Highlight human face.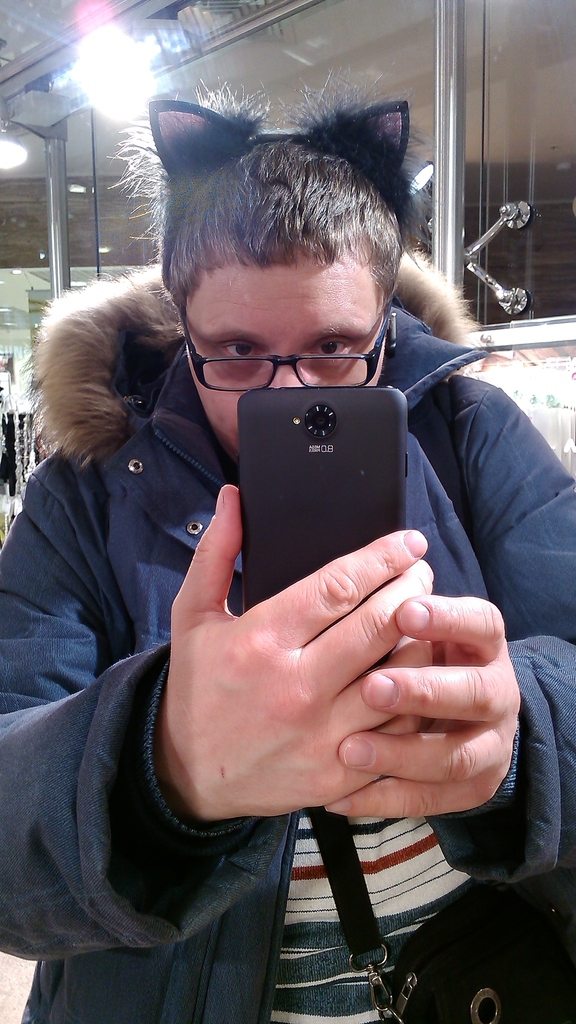
Highlighted region: 183, 262, 387, 467.
